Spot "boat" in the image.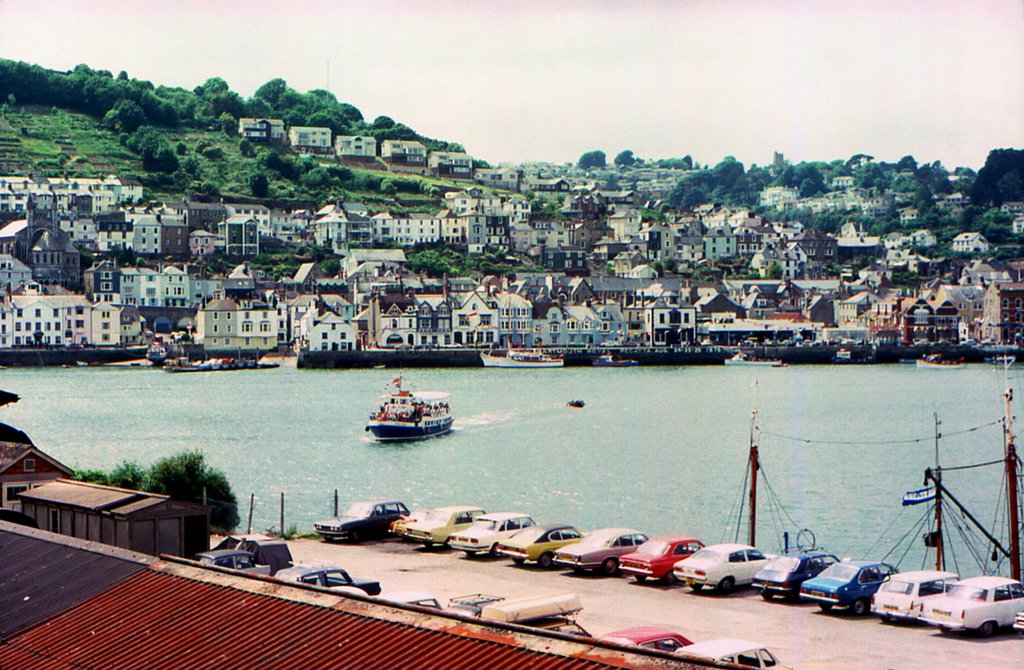
"boat" found at locate(910, 351, 970, 371).
